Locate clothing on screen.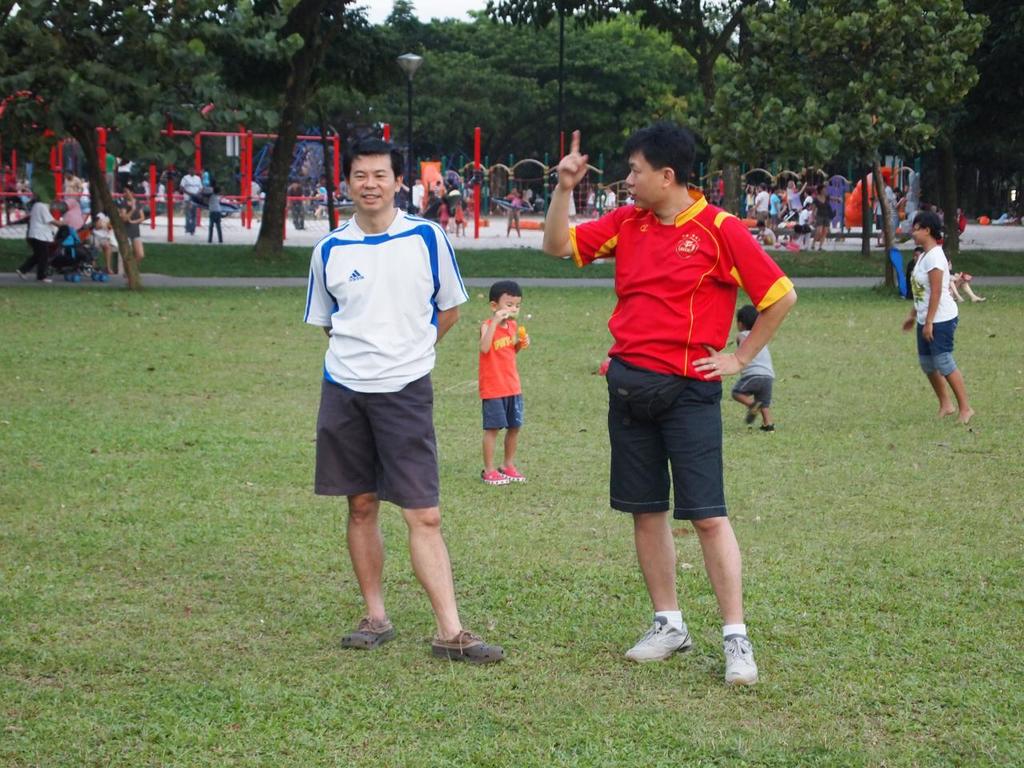
On screen at (482, 316, 518, 426).
